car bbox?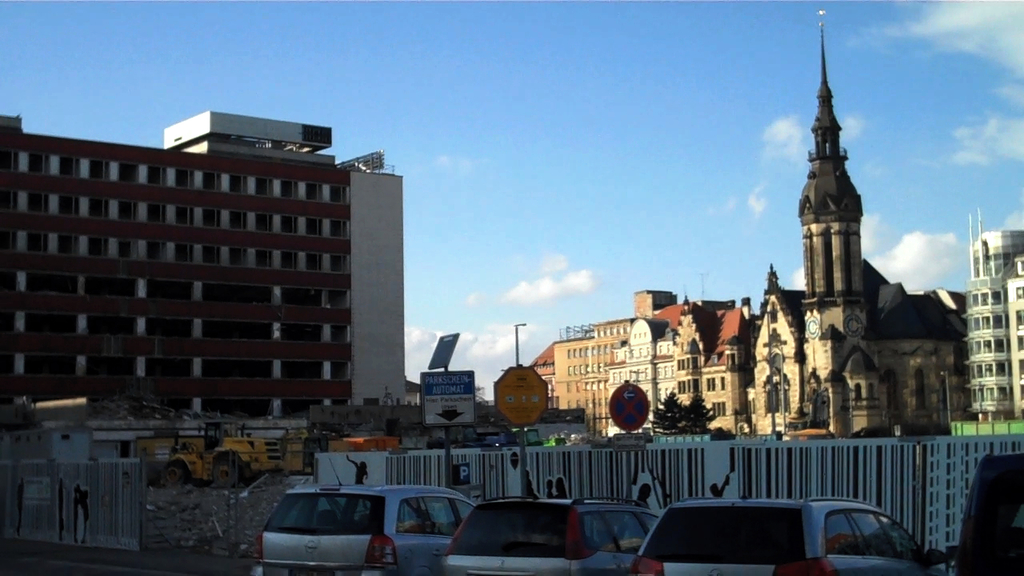
detection(250, 452, 479, 575)
